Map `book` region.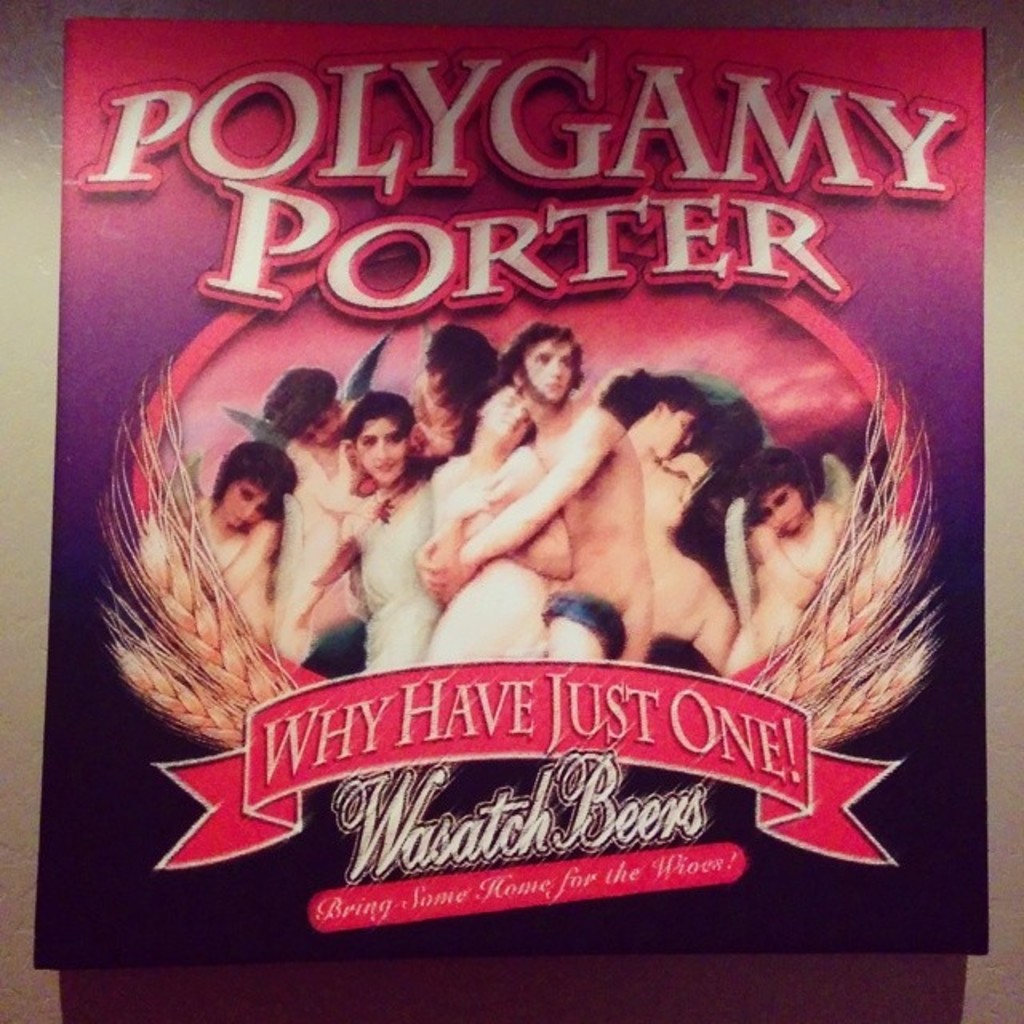
Mapped to [left=32, top=27, right=990, bottom=962].
